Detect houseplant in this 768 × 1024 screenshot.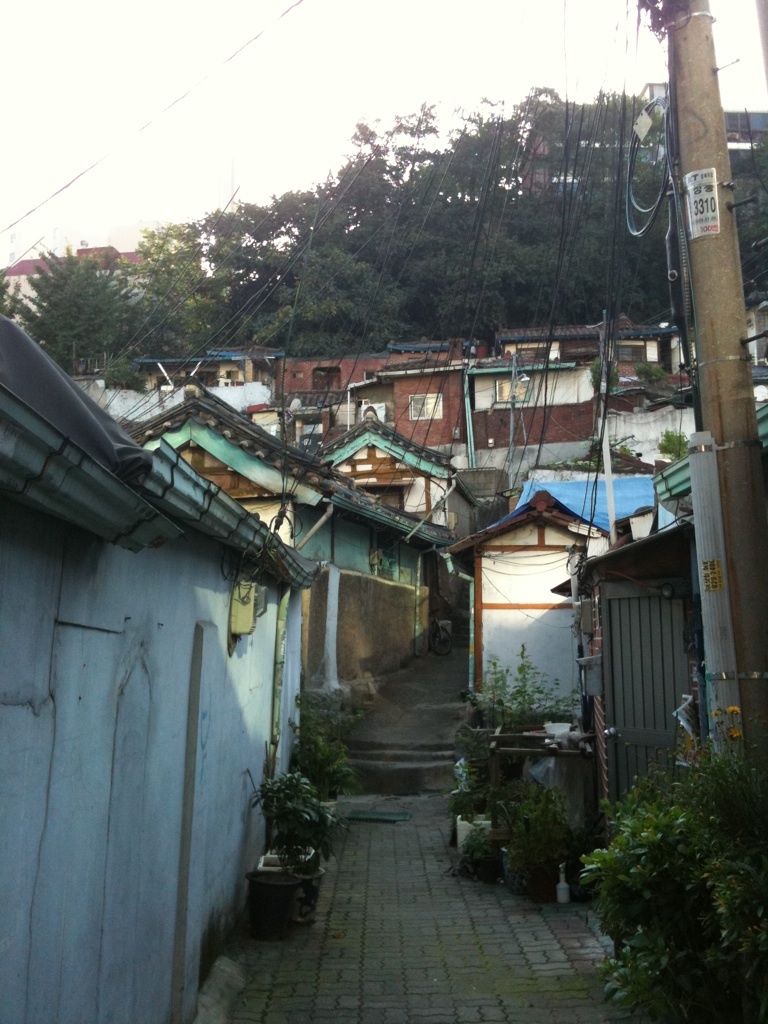
Detection: left=457, top=642, right=581, bottom=738.
